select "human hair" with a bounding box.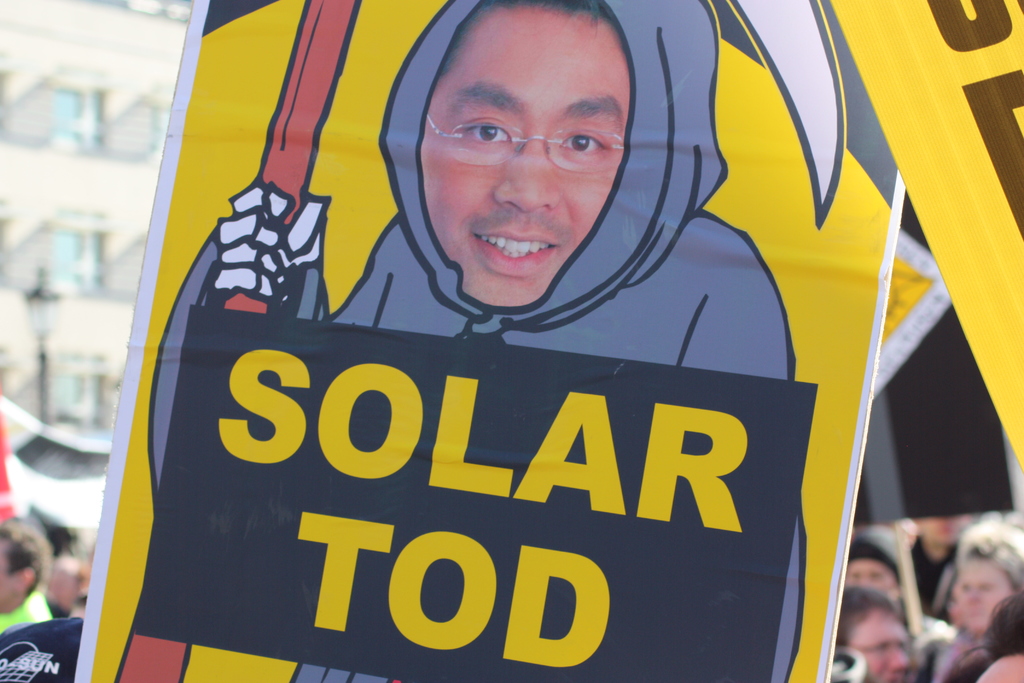
locate(0, 515, 49, 597).
